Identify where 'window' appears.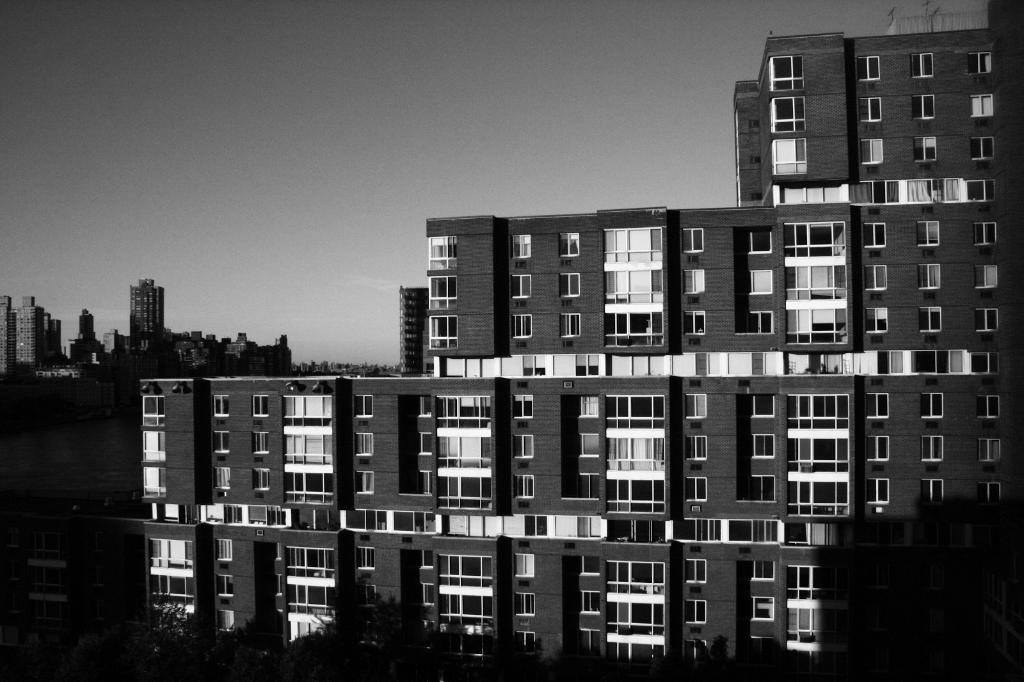
Appears at (left=731, top=350, right=781, bottom=374).
